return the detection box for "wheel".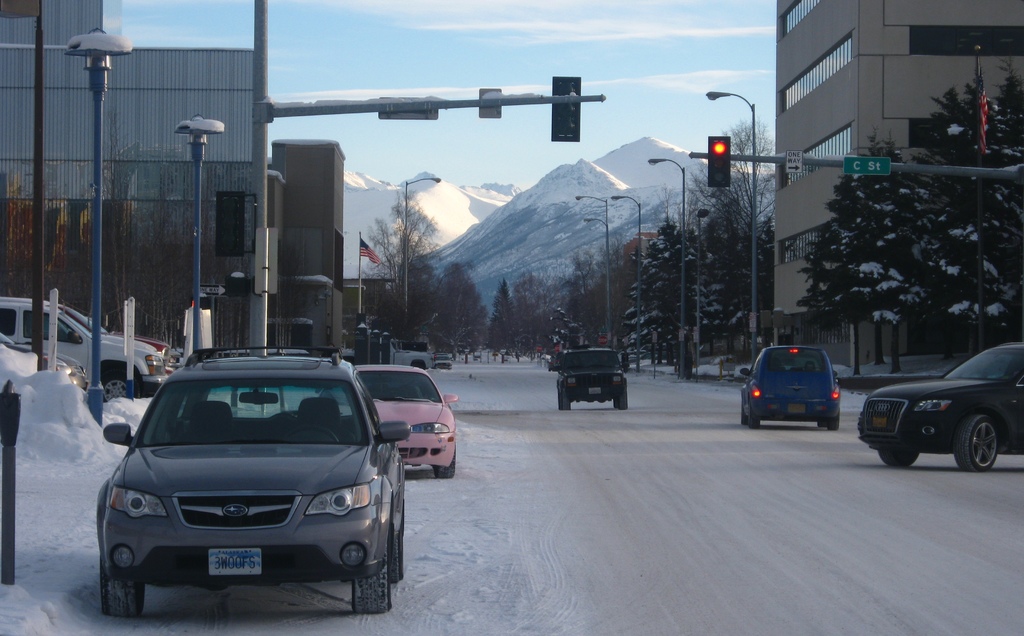
l=392, t=514, r=404, b=580.
